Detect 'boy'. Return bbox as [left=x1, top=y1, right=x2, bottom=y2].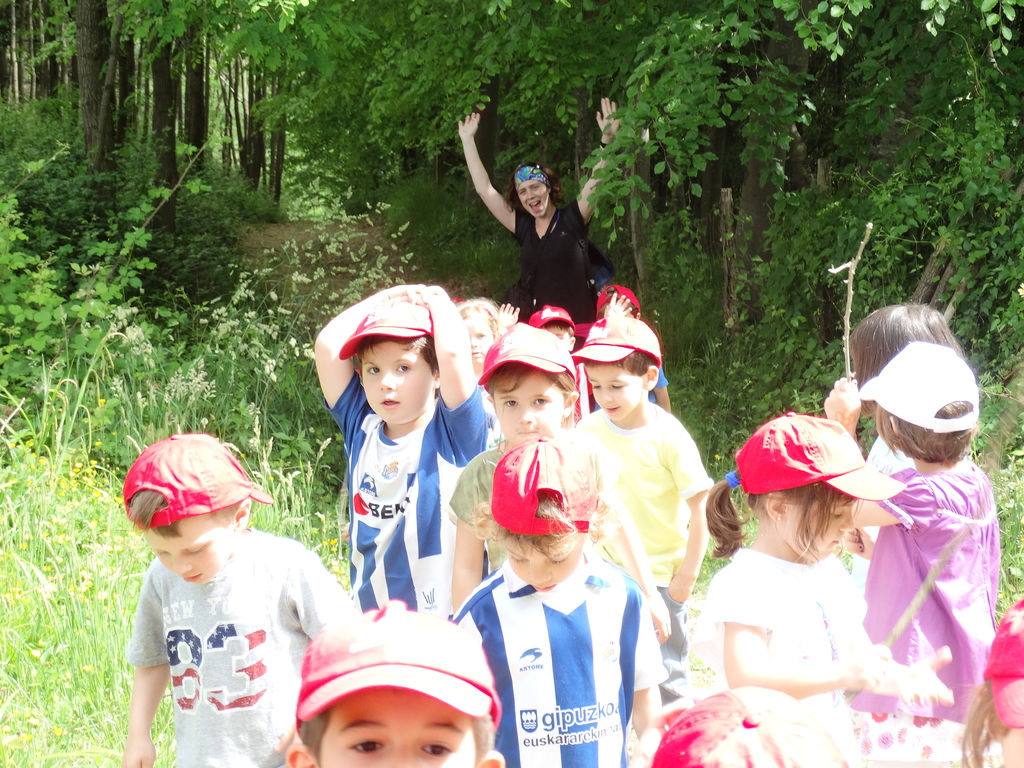
[left=495, top=289, right=634, bottom=428].
